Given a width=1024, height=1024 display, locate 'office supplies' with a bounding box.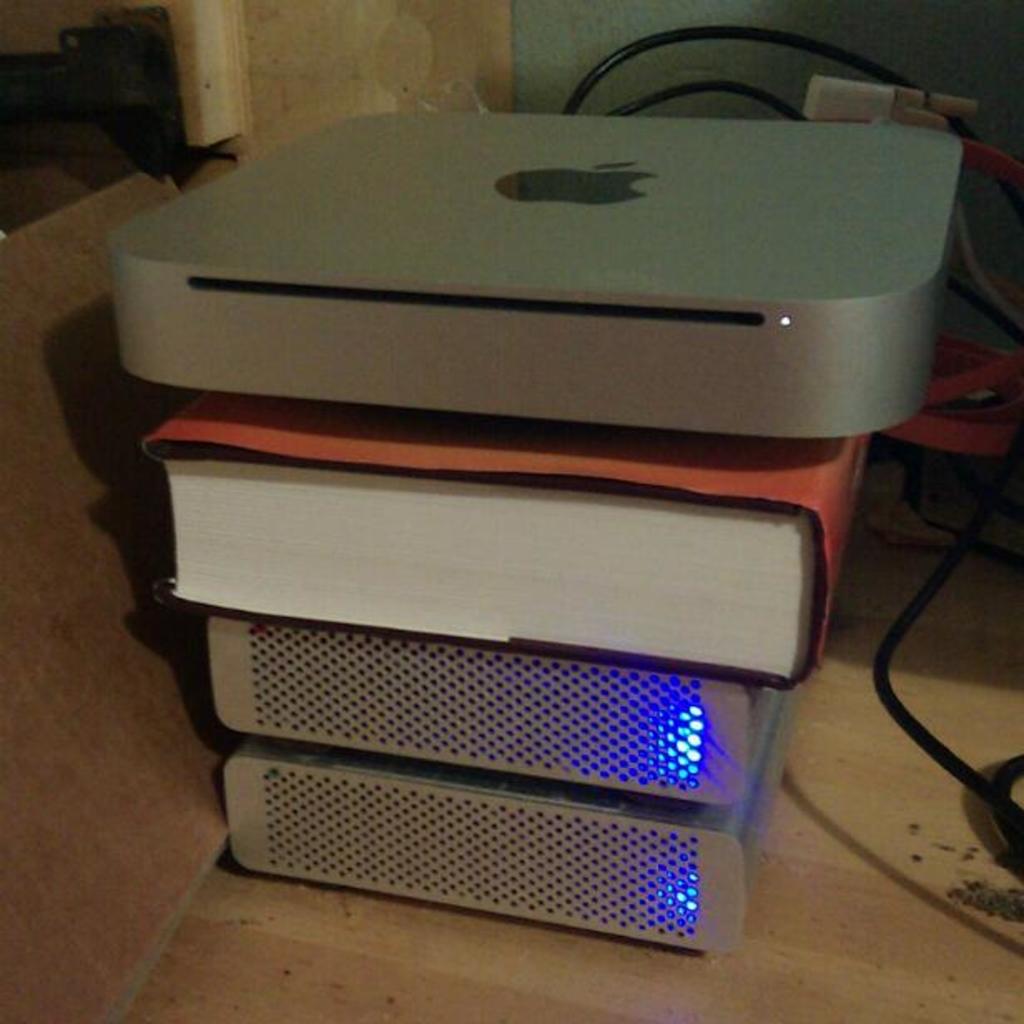
Located: region(913, 322, 1011, 450).
